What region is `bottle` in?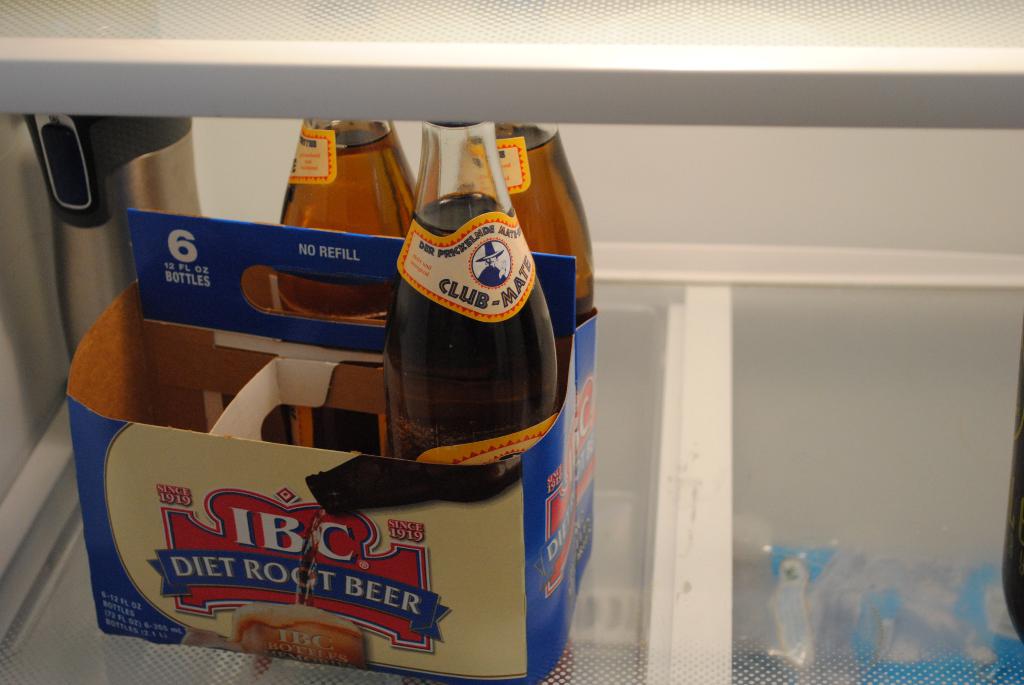
[left=384, top=122, right=557, bottom=467].
